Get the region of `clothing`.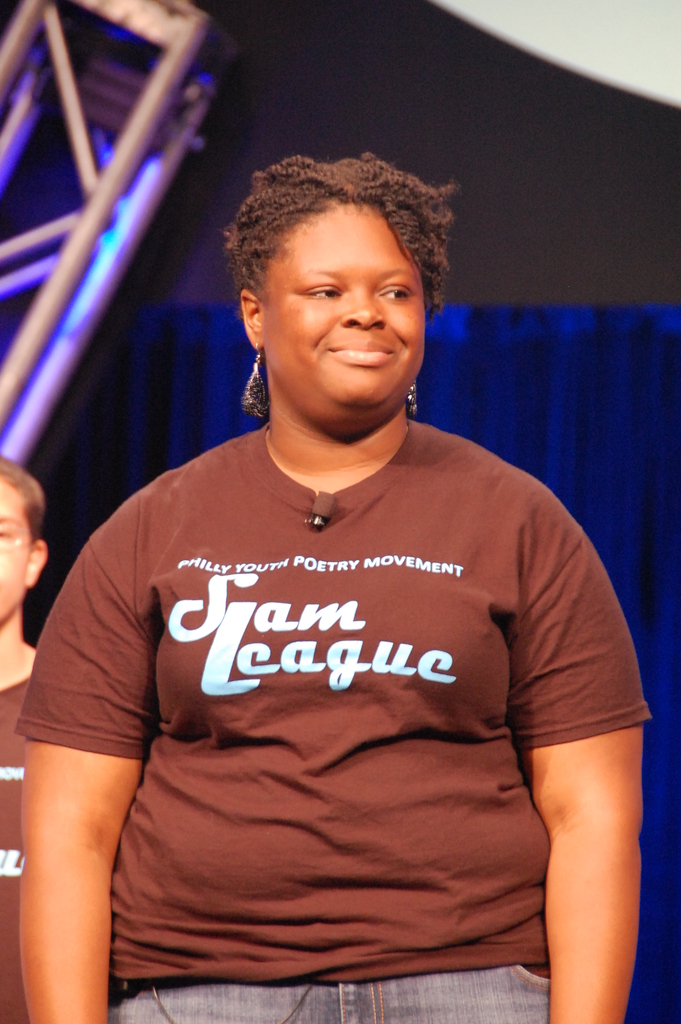
select_region(0, 681, 37, 1023).
